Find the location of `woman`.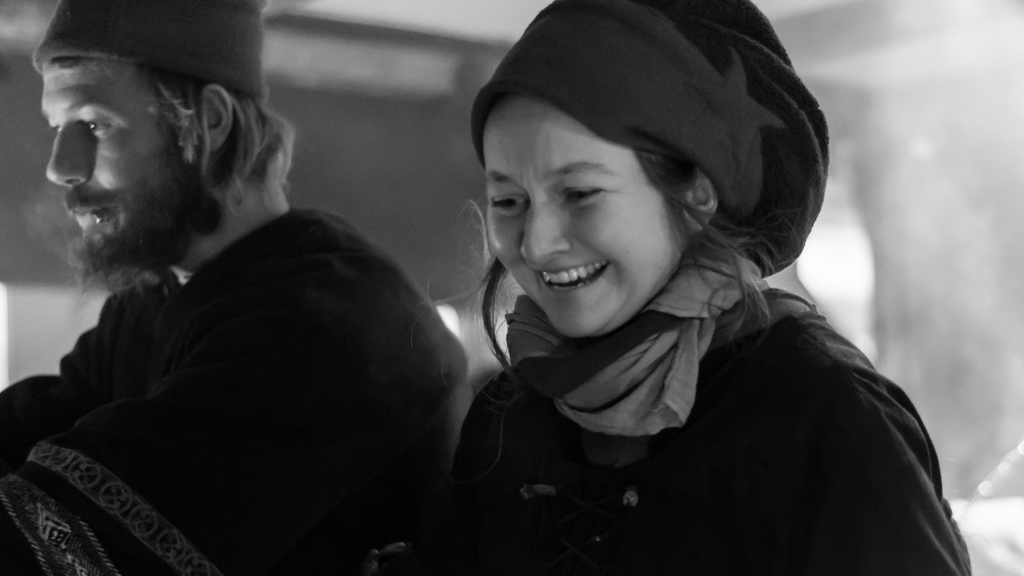
Location: 430, 0, 980, 575.
